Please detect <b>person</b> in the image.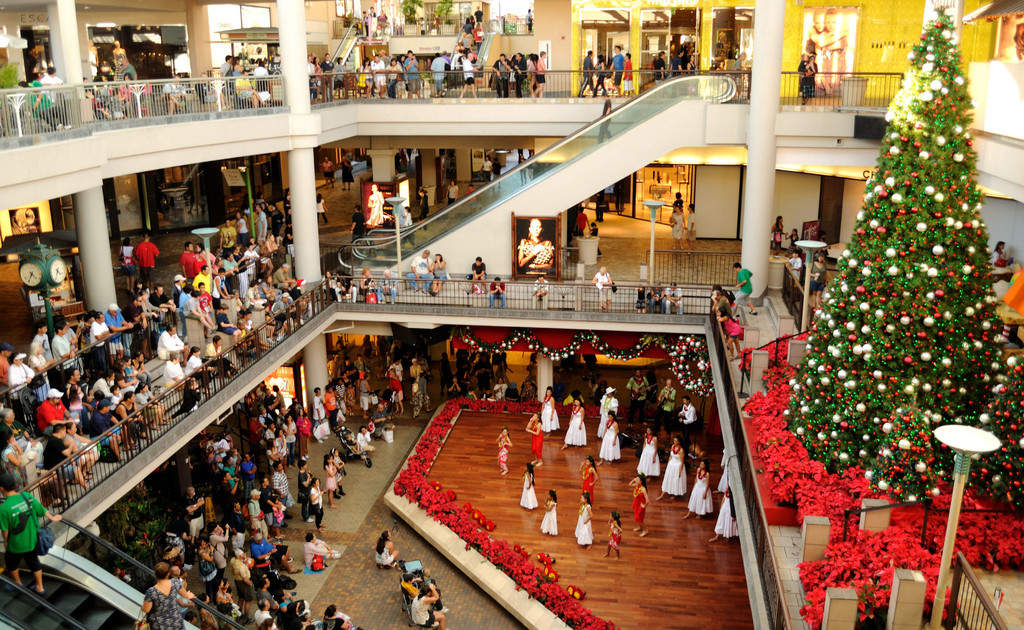
bbox(524, 464, 550, 508).
